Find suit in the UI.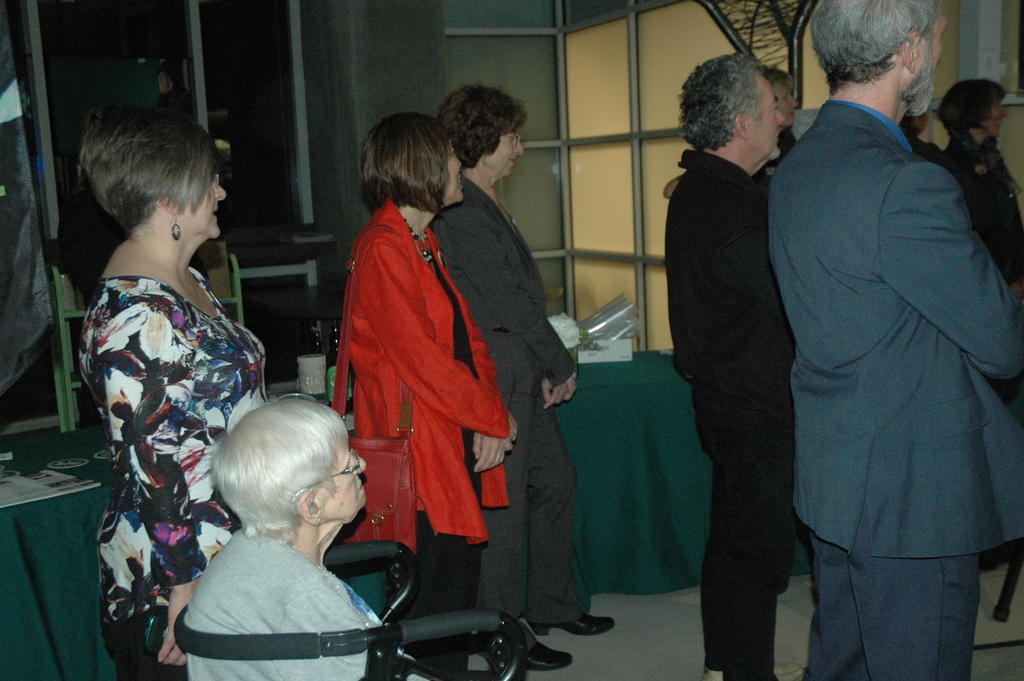
UI element at box=[762, 1, 1013, 673].
